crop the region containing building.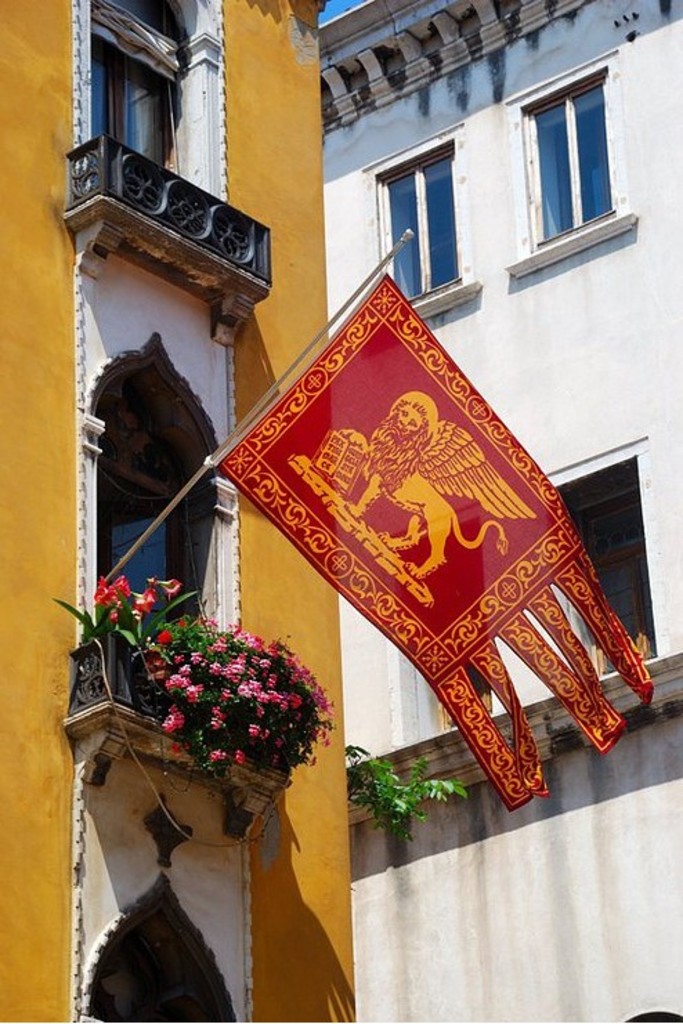
Crop region: {"left": 322, "top": 0, "right": 682, "bottom": 1023}.
